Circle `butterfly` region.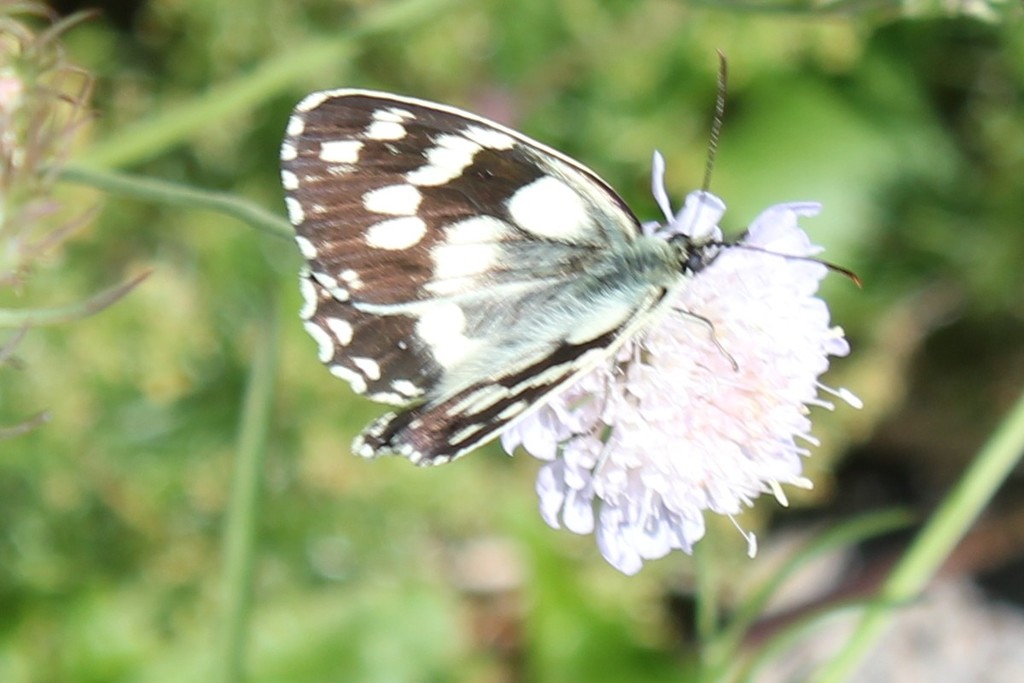
Region: bbox(276, 50, 868, 533).
